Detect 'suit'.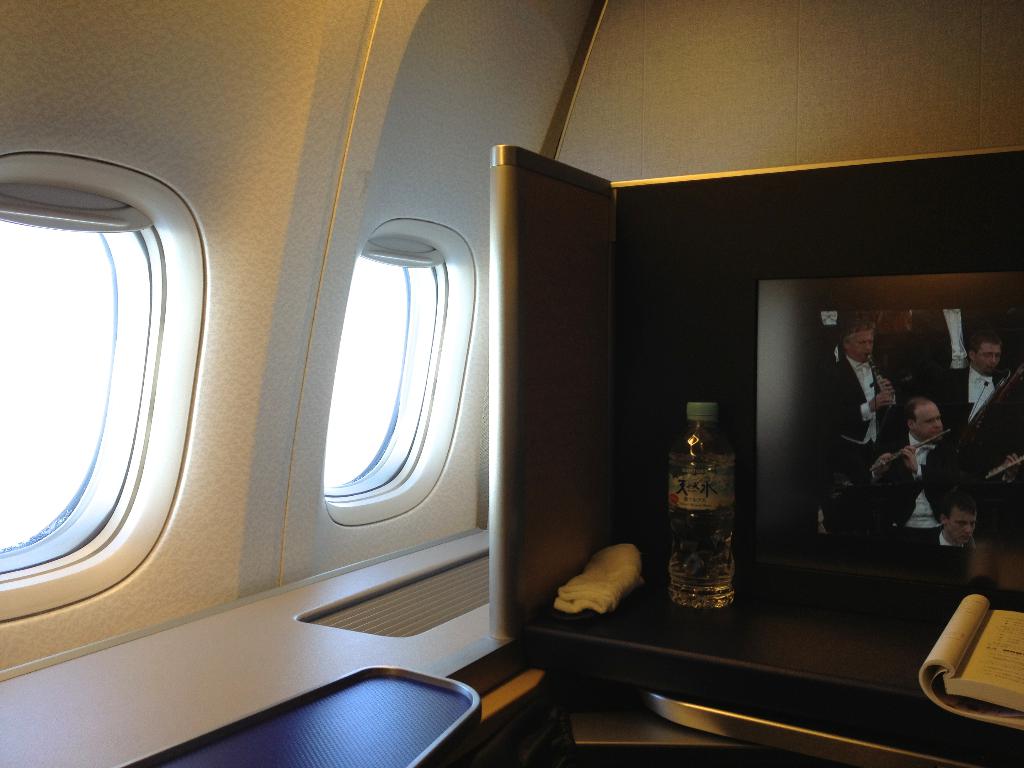
Detected at left=826, top=352, right=895, bottom=474.
